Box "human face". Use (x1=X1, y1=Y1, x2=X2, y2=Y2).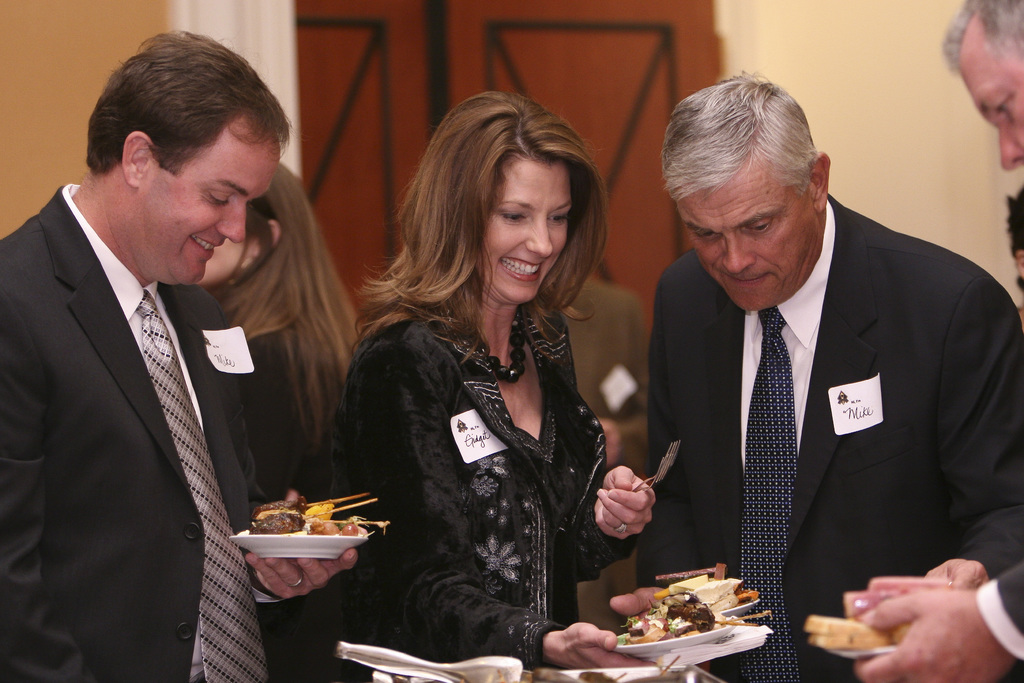
(x1=459, y1=129, x2=591, y2=308).
